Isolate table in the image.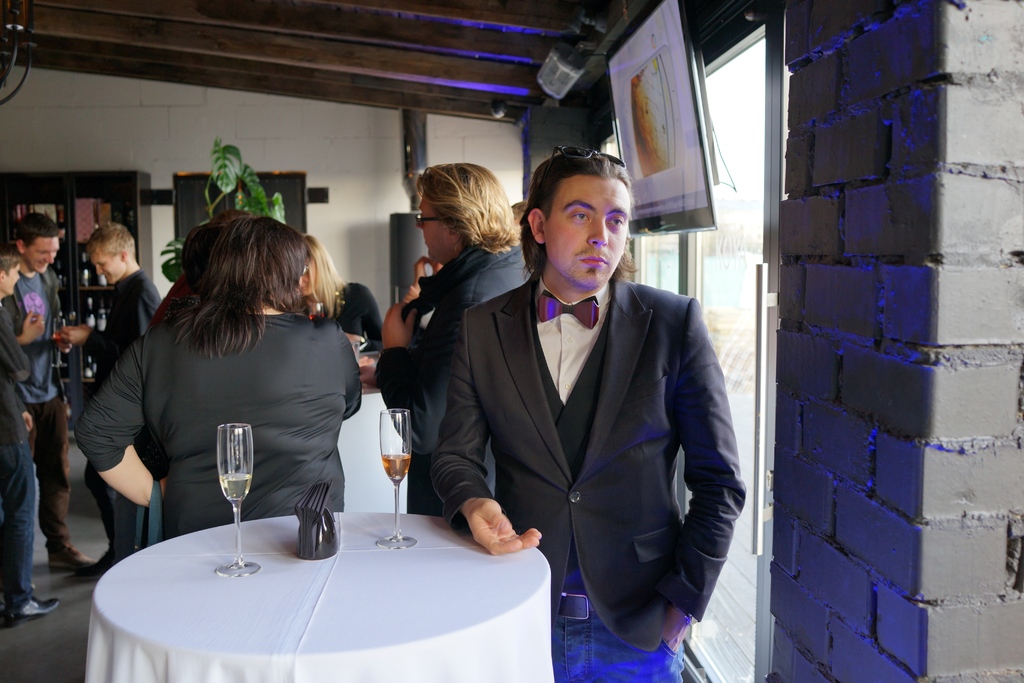
Isolated region: bbox(345, 389, 408, 515).
